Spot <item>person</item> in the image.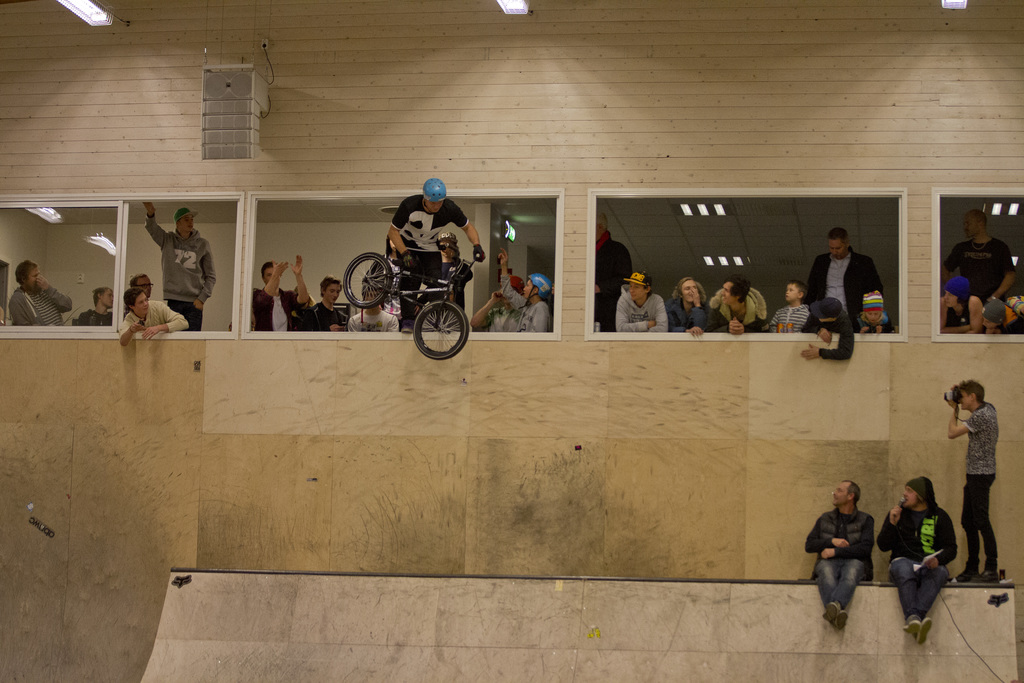
<item>person</item> found at Rect(72, 283, 118, 325).
